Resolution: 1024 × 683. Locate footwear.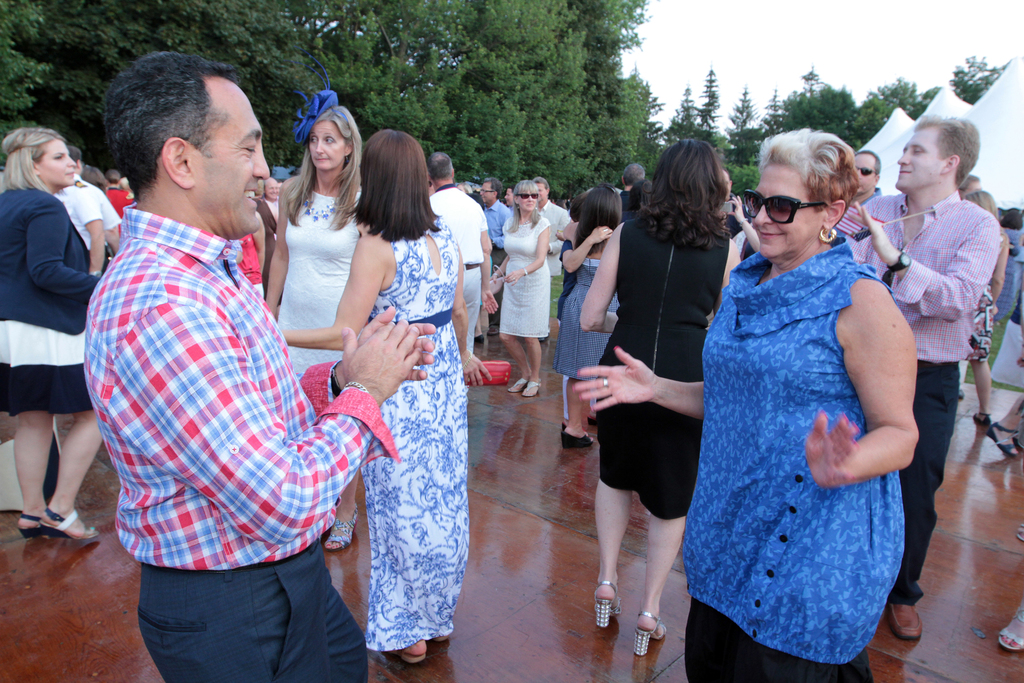
bbox(988, 422, 1019, 458).
